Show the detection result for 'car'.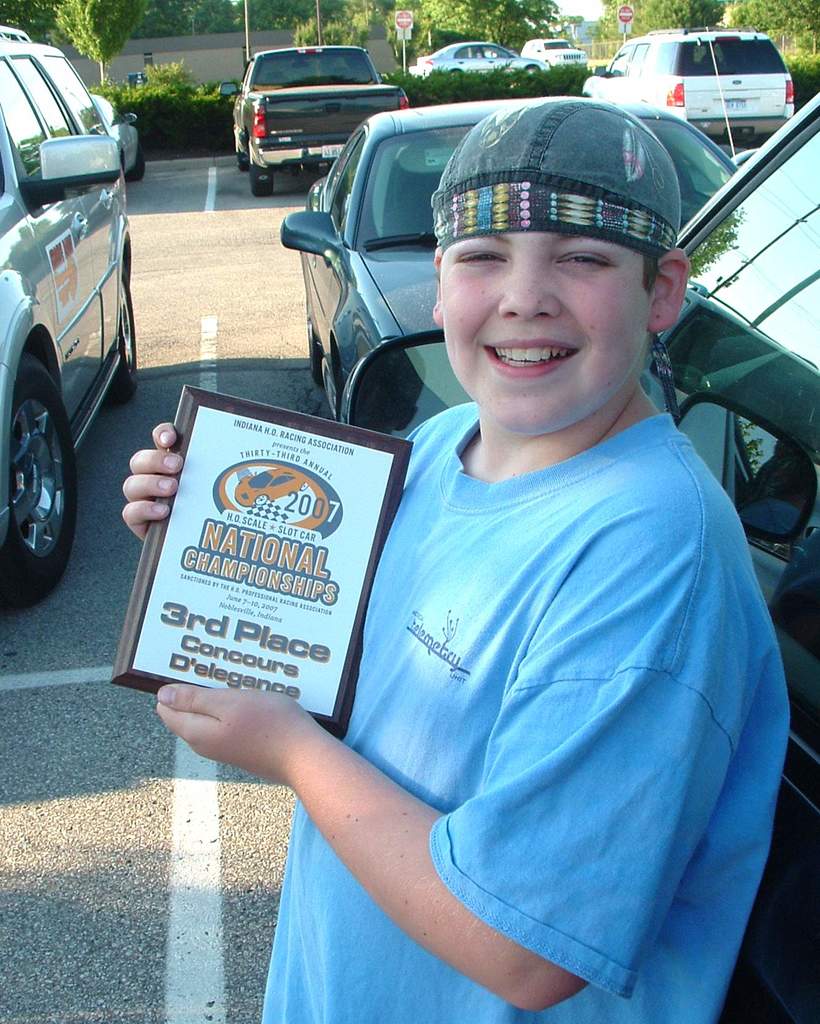
locate(414, 44, 542, 73).
